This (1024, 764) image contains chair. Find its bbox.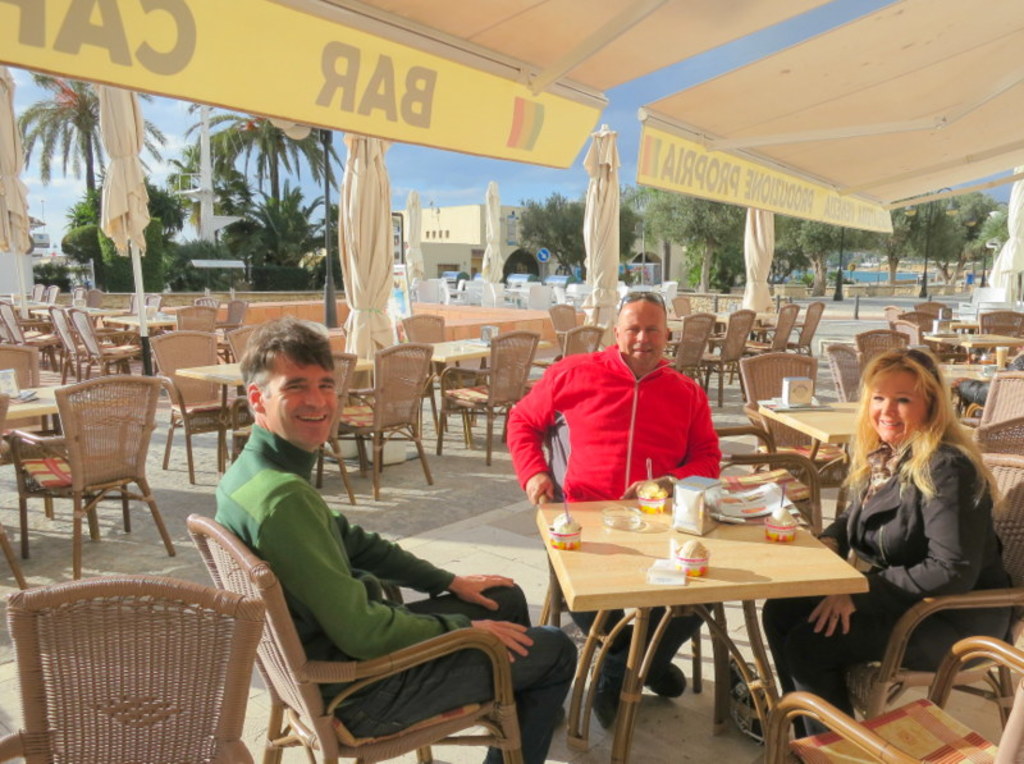
<box>142,294,161,352</box>.
